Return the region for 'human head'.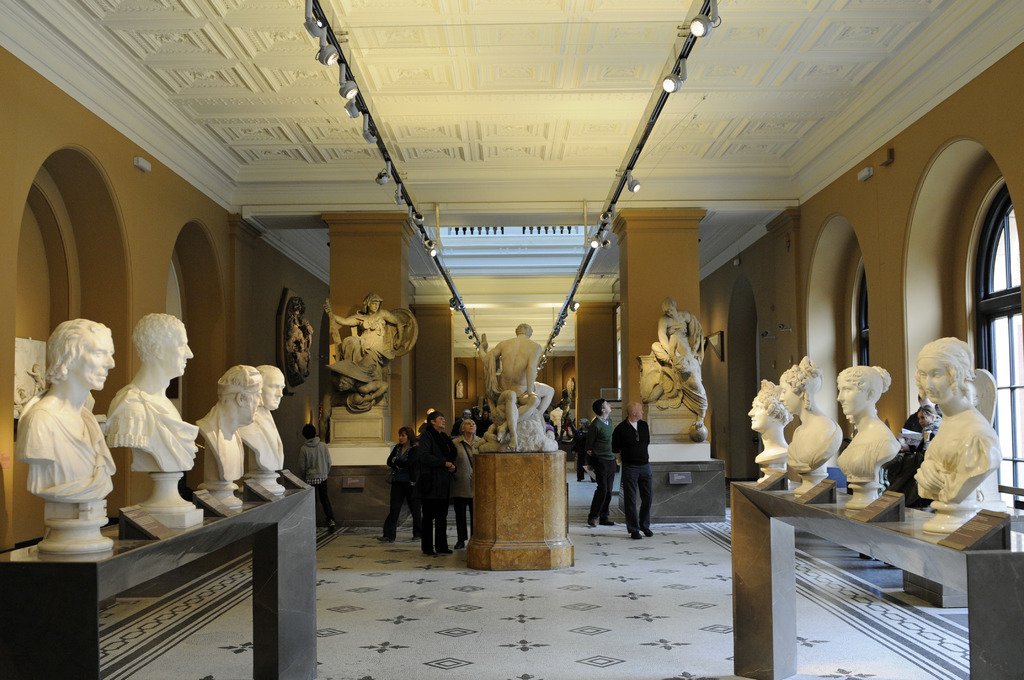
(47,317,118,388).
